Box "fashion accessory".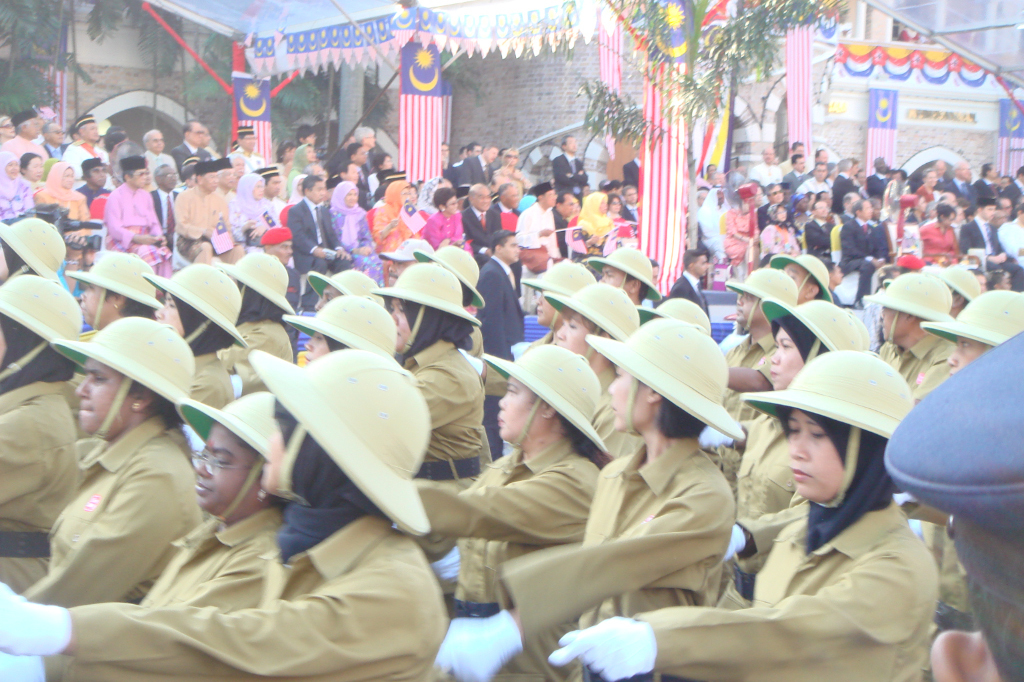
<box>144,263,250,348</box>.
